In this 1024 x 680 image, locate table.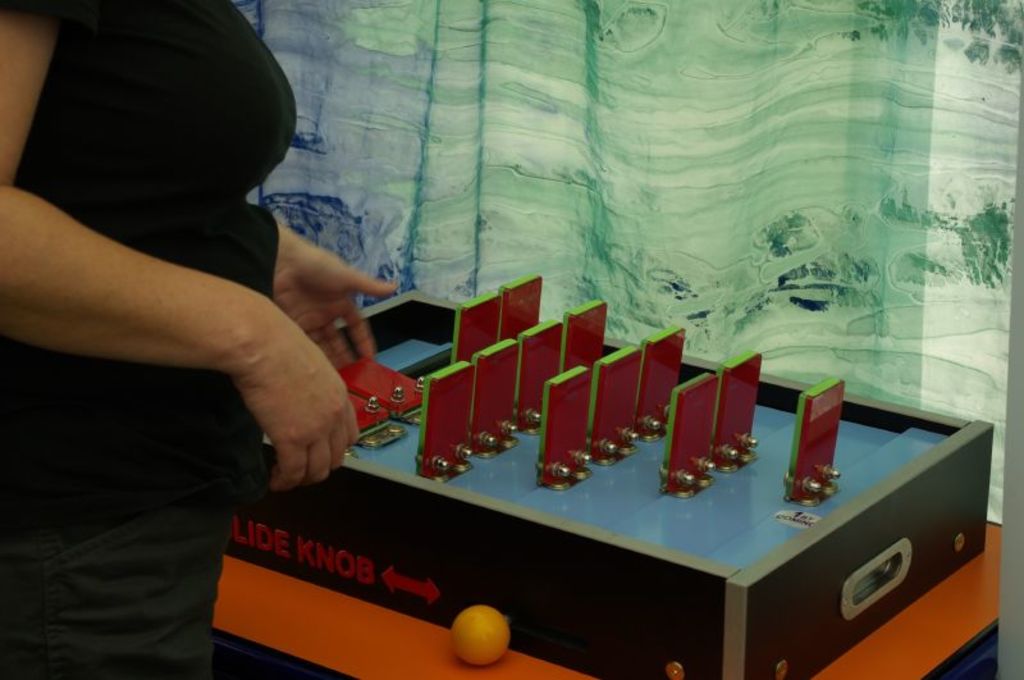
Bounding box: detection(204, 515, 1005, 679).
